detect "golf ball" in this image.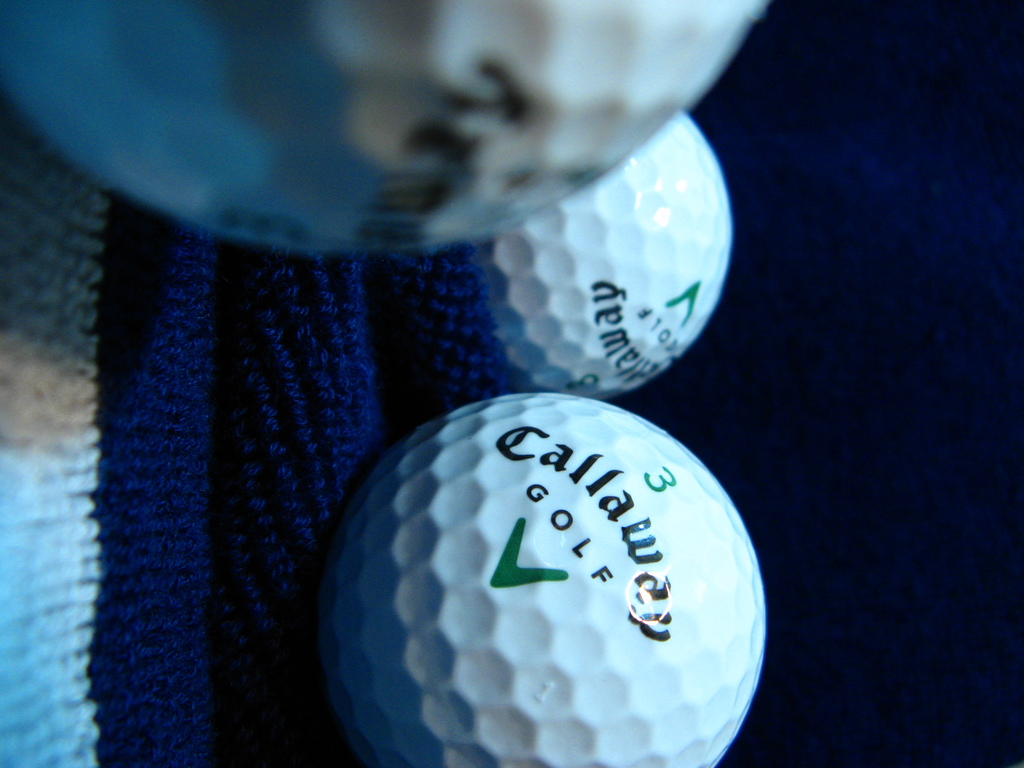
Detection: box=[0, 0, 772, 249].
